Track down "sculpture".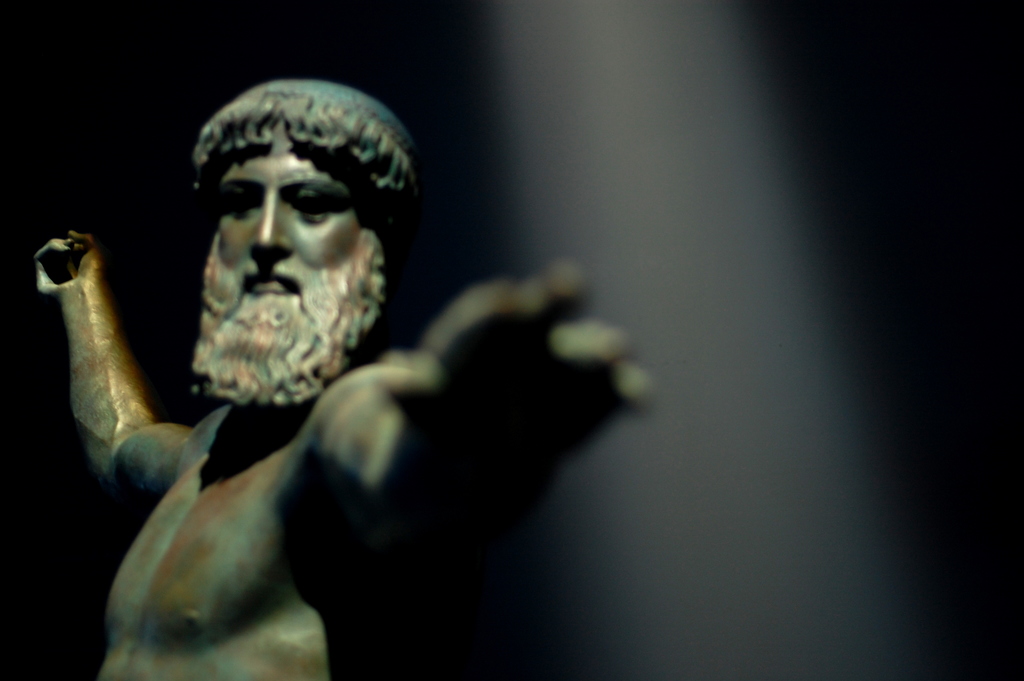
Tracked to box(1, 85, 647, 660).
